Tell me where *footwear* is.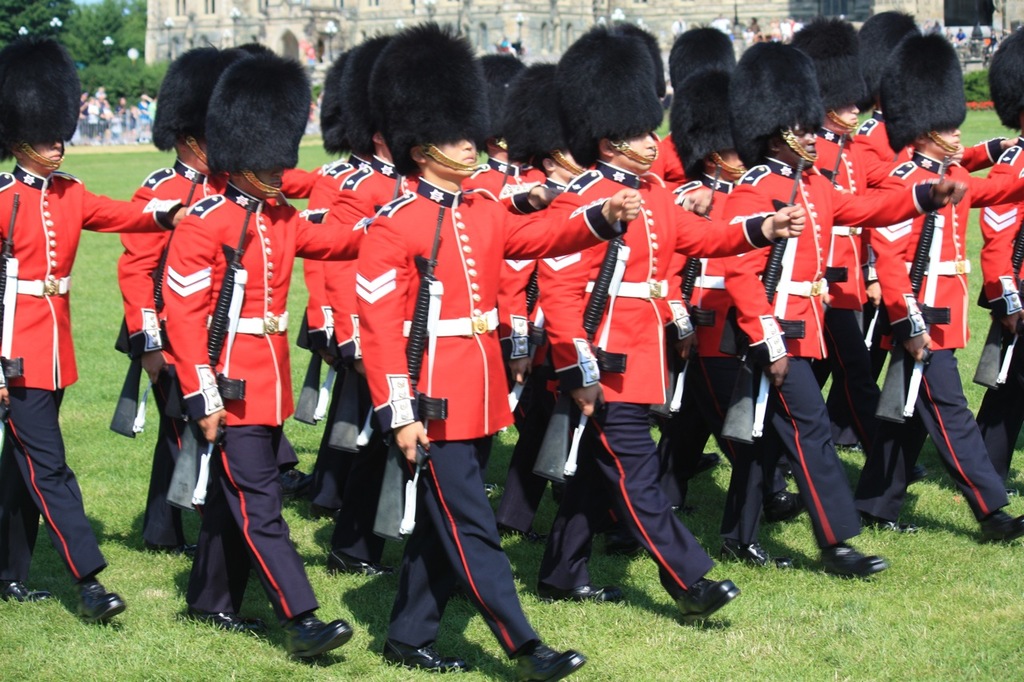
*footwear* is at 817/541/890/580.
